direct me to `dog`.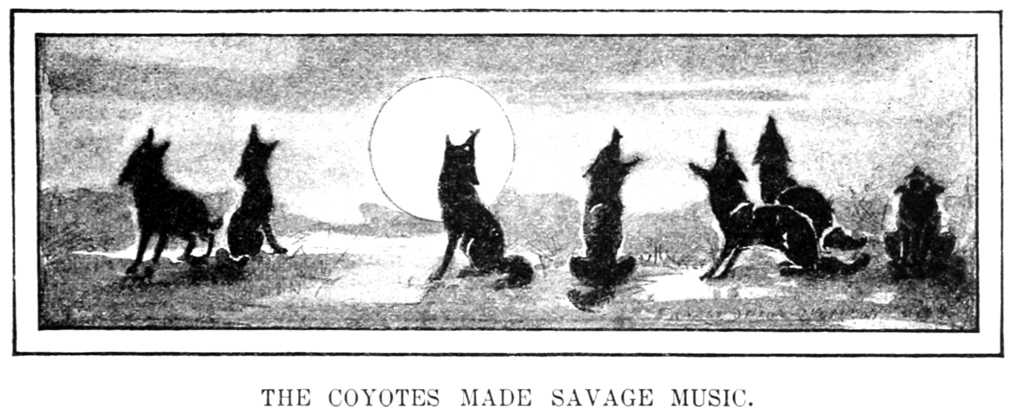
Direction: [x1=428, y1=131, x2=534, y2=292].
